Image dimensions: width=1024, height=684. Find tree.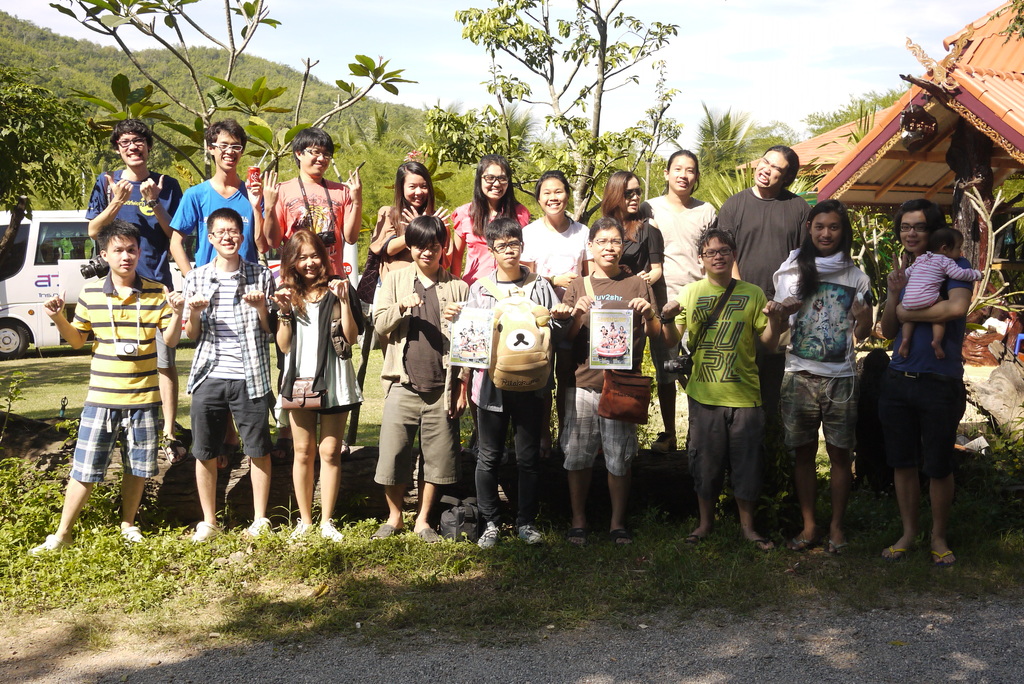
44, 0, 416, 184.
